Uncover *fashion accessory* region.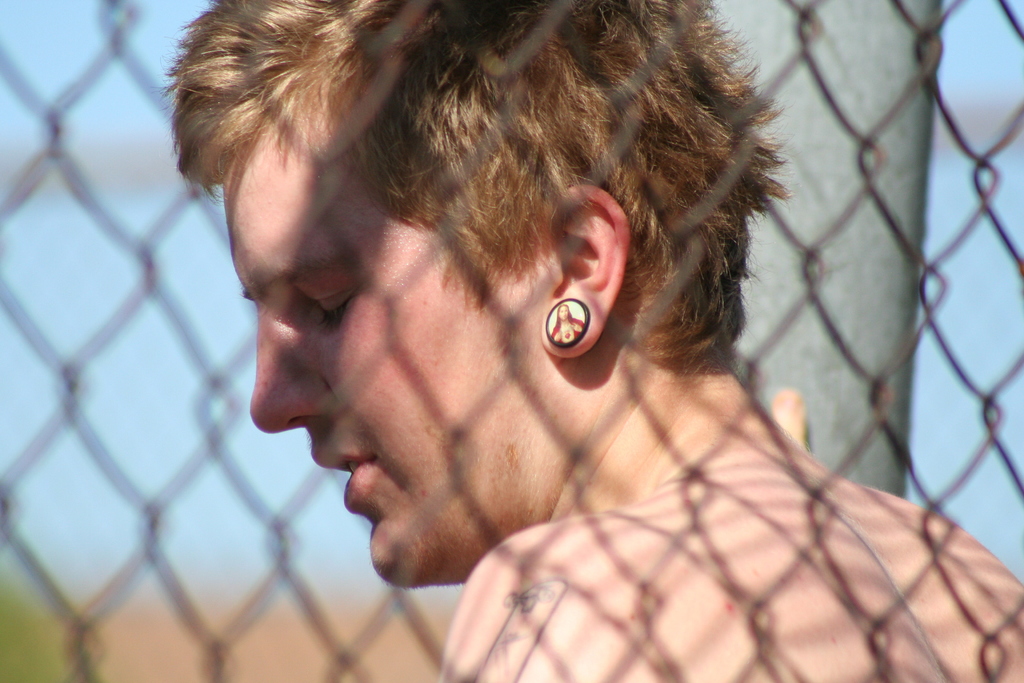
Uncovered: l=541, t=297, r=594, b=353.
